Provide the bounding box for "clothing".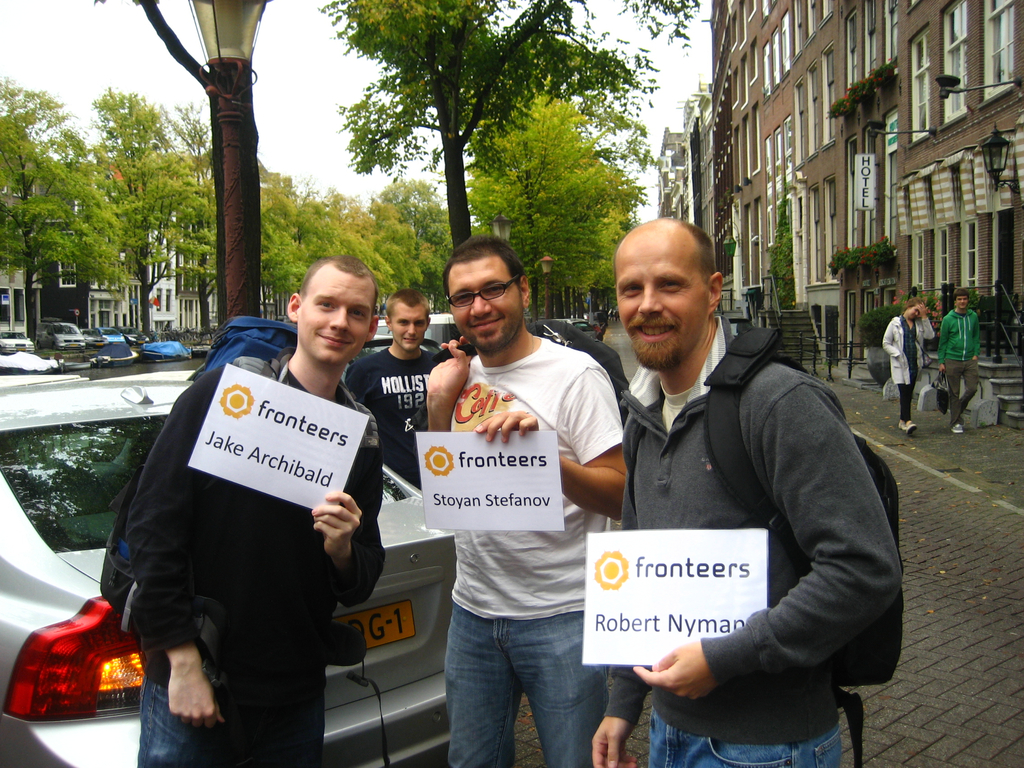
134,352,388,767.
